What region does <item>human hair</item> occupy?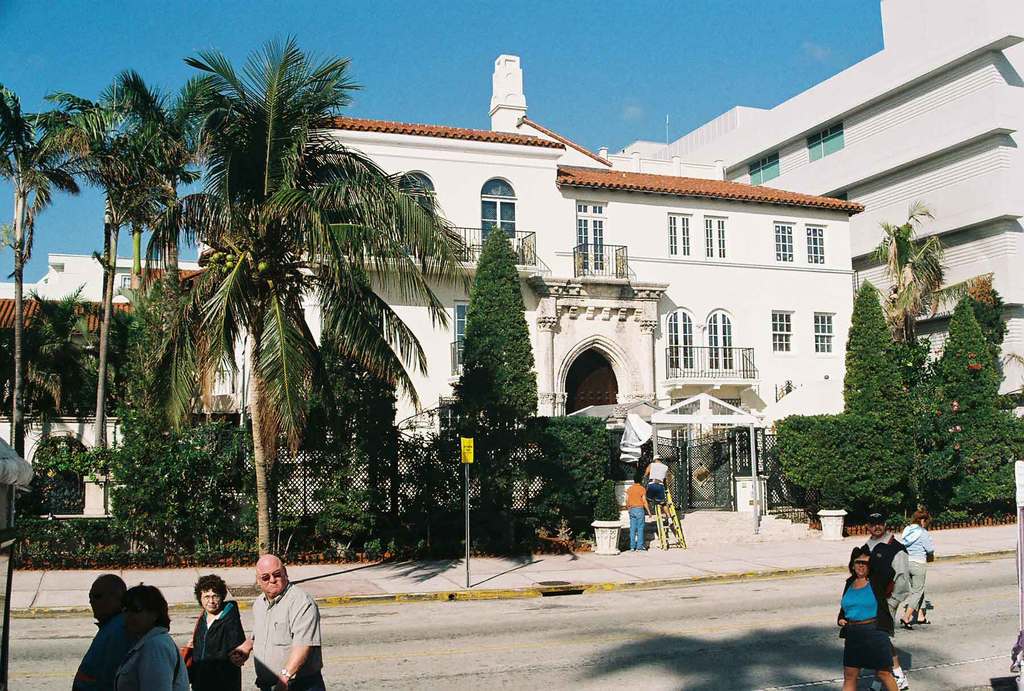
region(253, 556, 286, 584).
